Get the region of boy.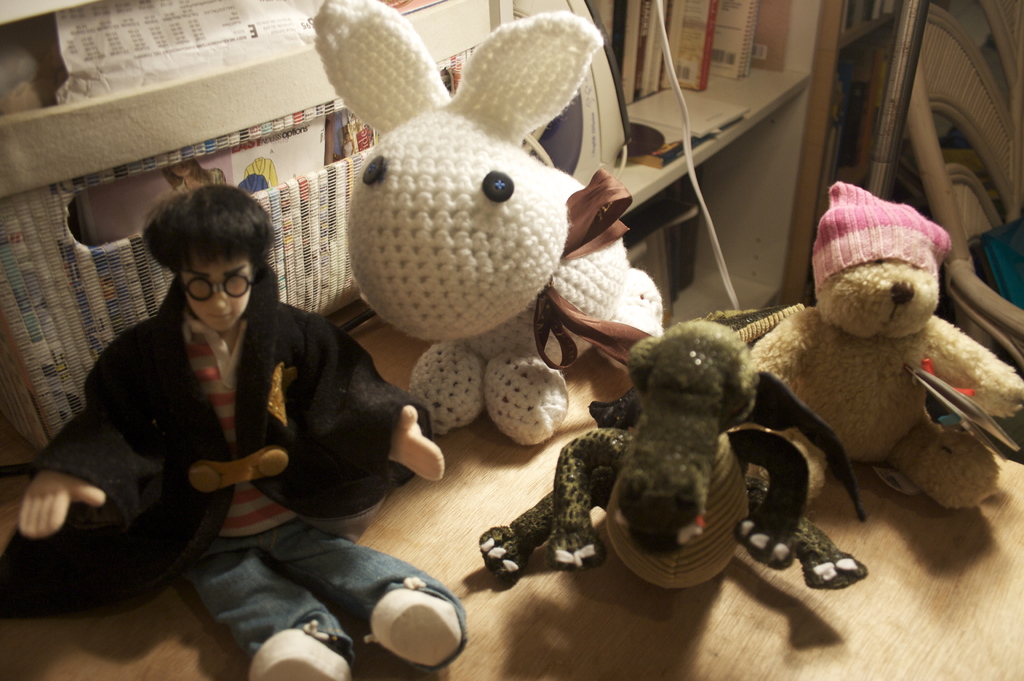
Rect(14, 188, 465, 680).
